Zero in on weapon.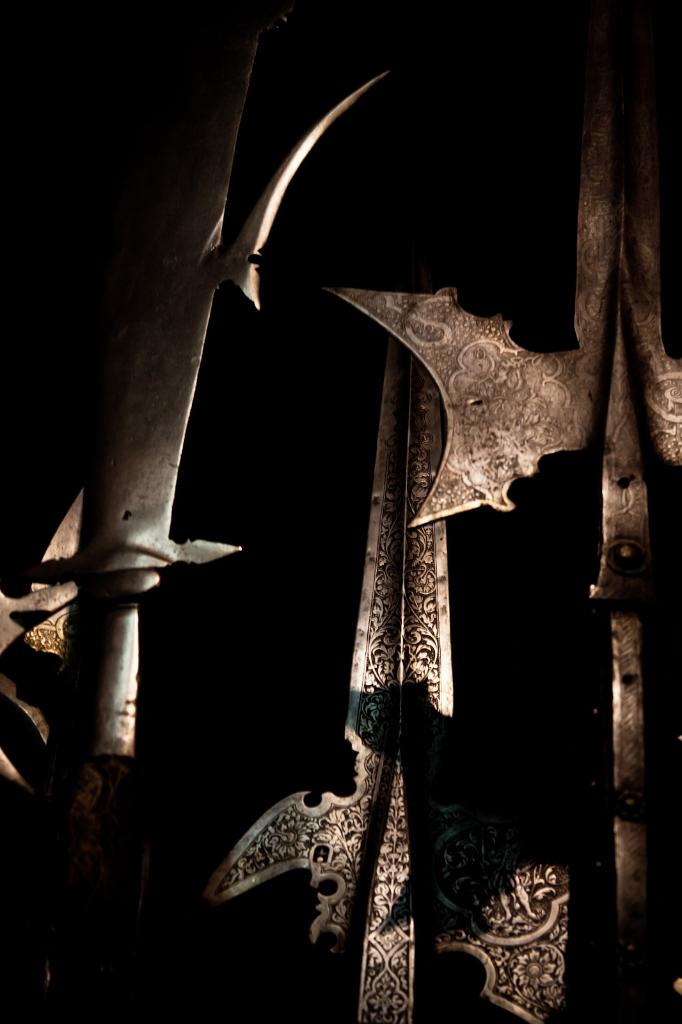
Zeroed in: rect(0, 0, 391, 805).
